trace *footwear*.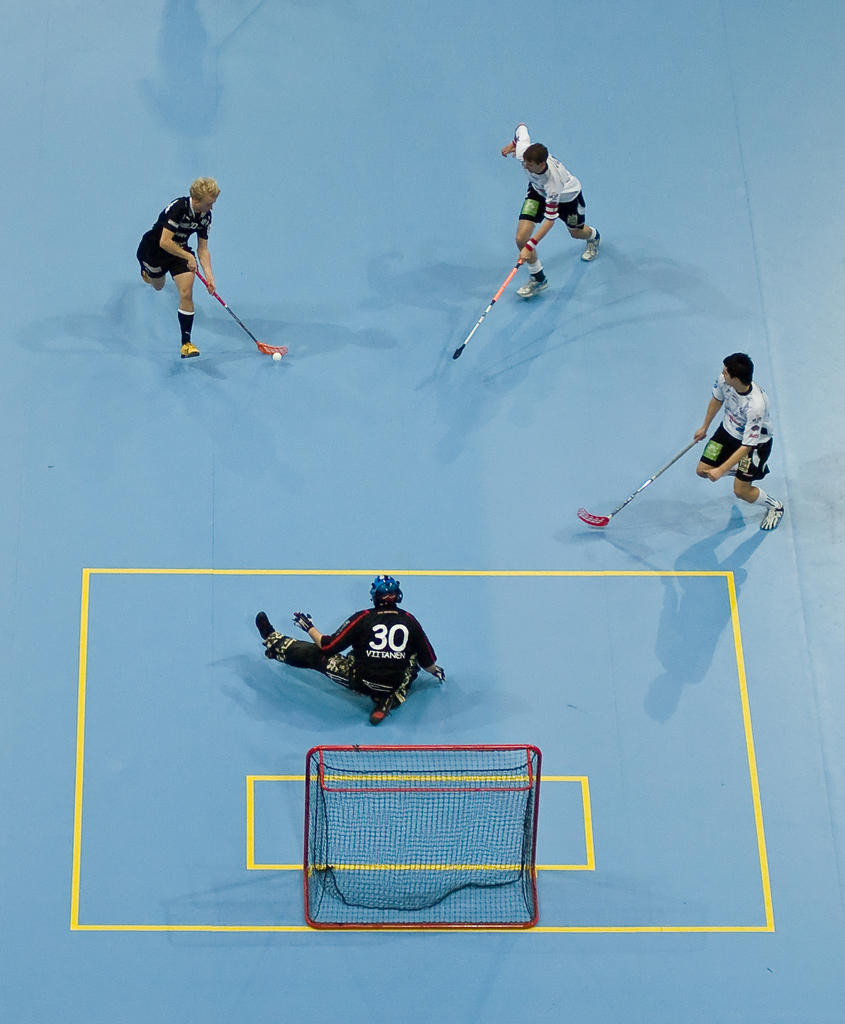
Traced to [x1=253, y1=609, x2=279, y2=639].
